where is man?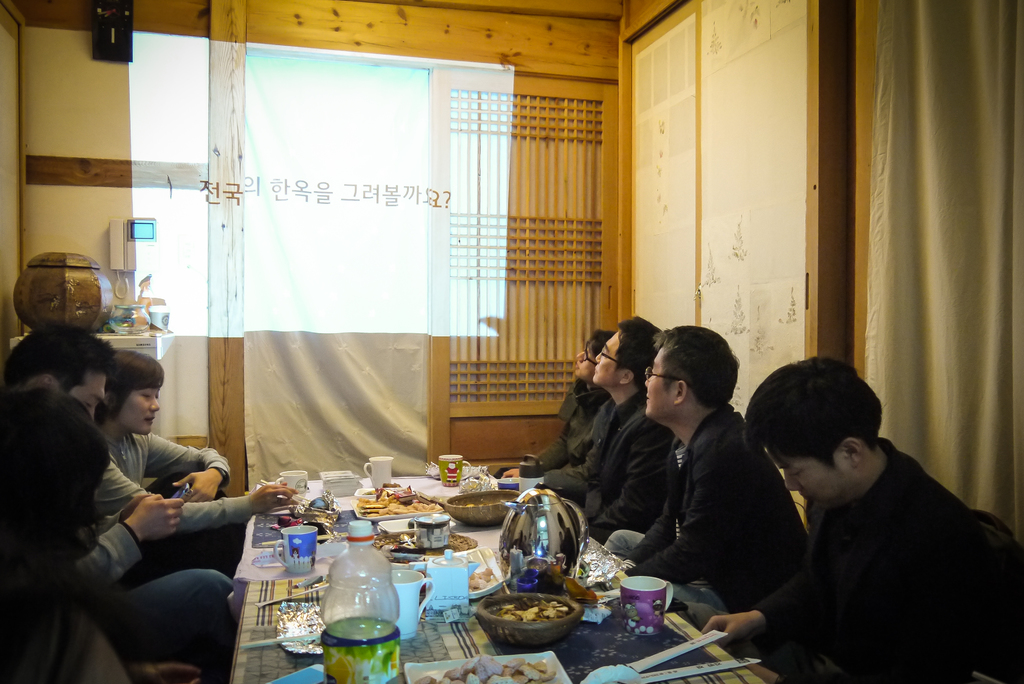
{"left": 554, "top": 311, "right": 674, "bottom": 542}.
